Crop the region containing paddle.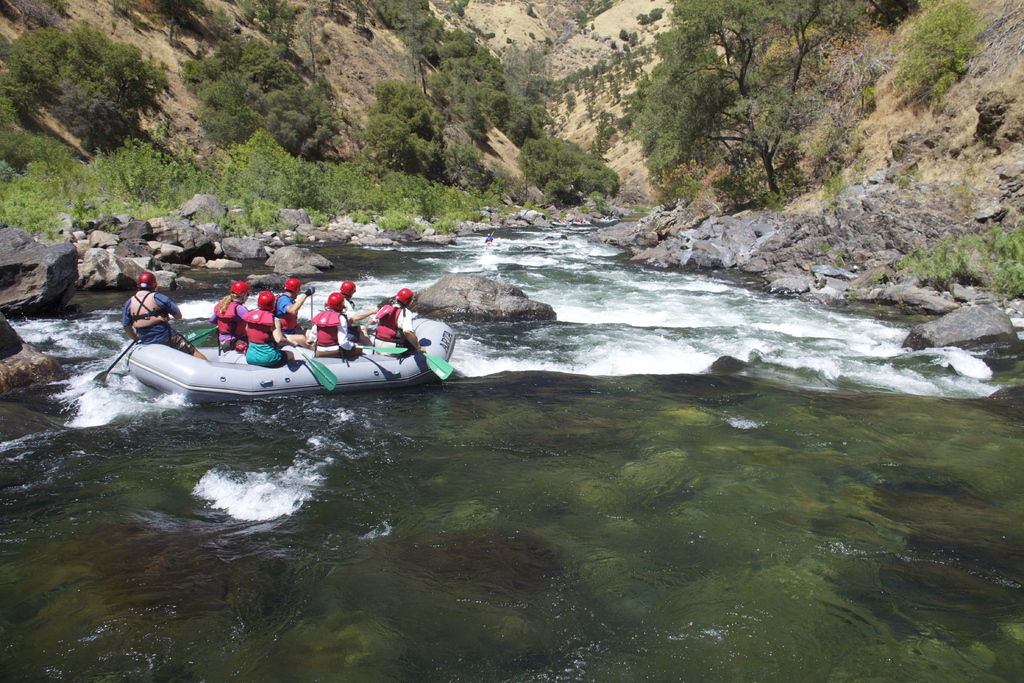
Crop region: <box>257,318,346,399</box>.
